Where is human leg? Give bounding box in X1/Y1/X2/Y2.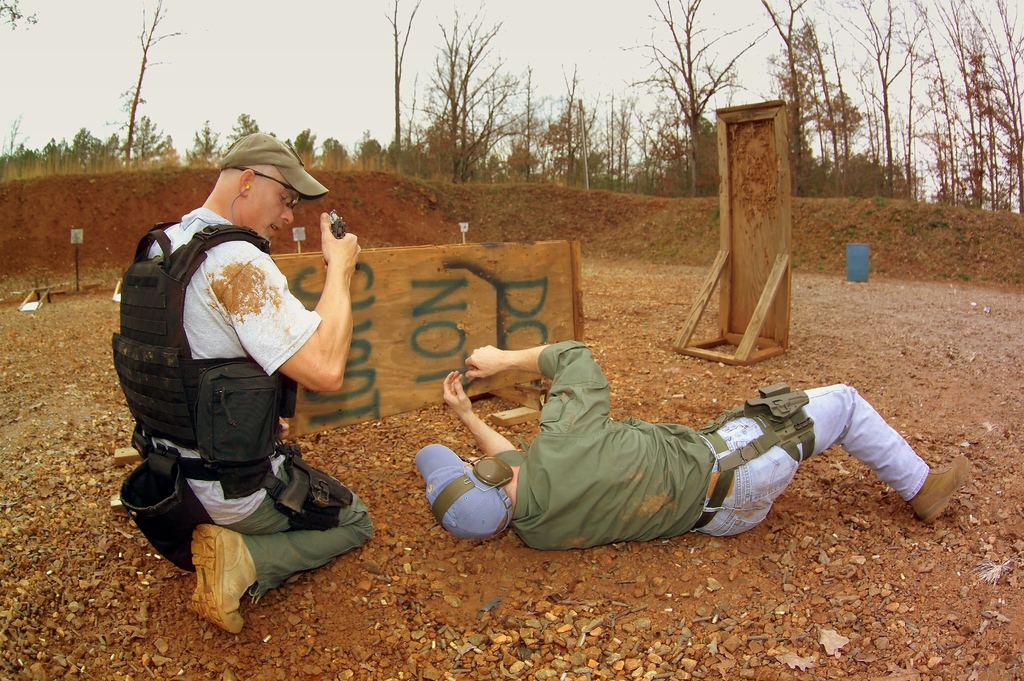
709/389/968/523.
